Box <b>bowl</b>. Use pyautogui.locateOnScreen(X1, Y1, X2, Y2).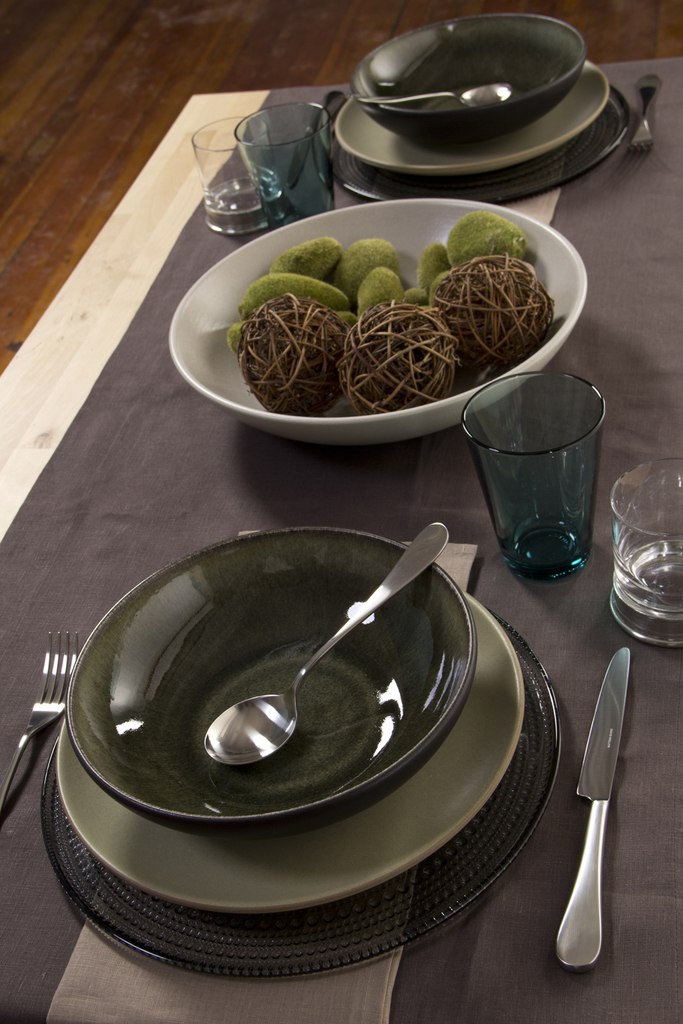
pyautogui.locateOnScreen(66, 528, 477, 842).
